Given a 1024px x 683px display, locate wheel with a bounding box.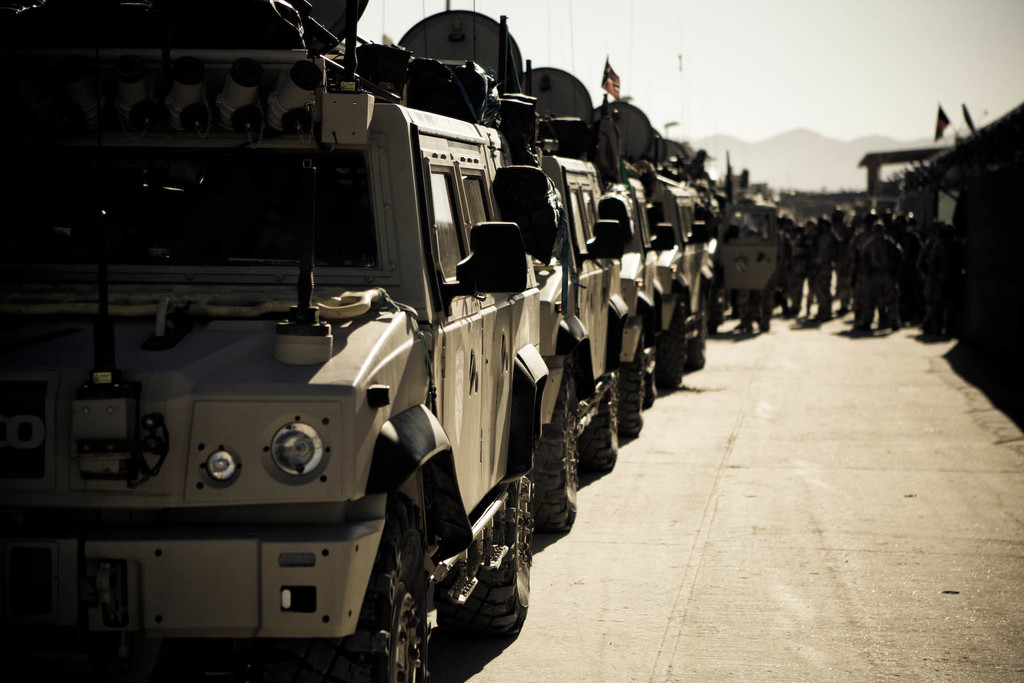
Located: x1=581, y1=367, x2=614, y2=469.
